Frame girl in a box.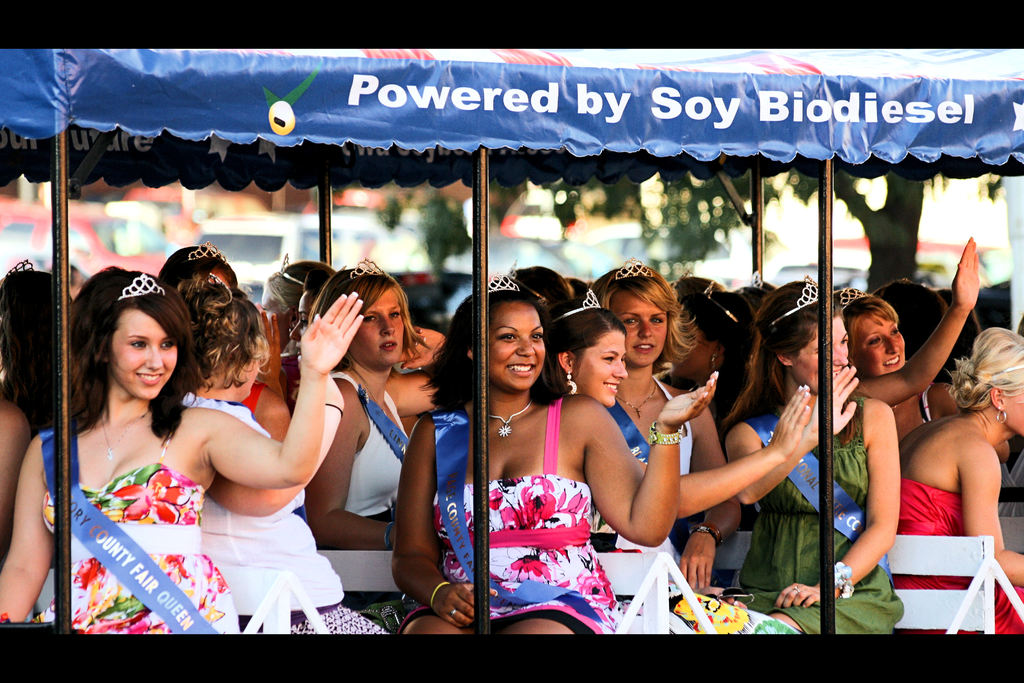
<bbox>0, 272, 362, 632</bbox>.
